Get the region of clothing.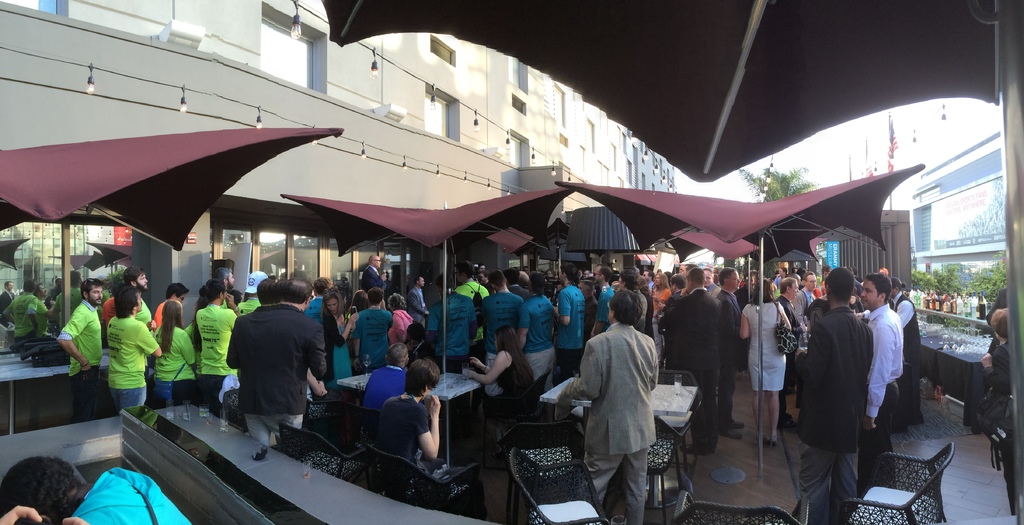
[71, 467, 198, 524].
